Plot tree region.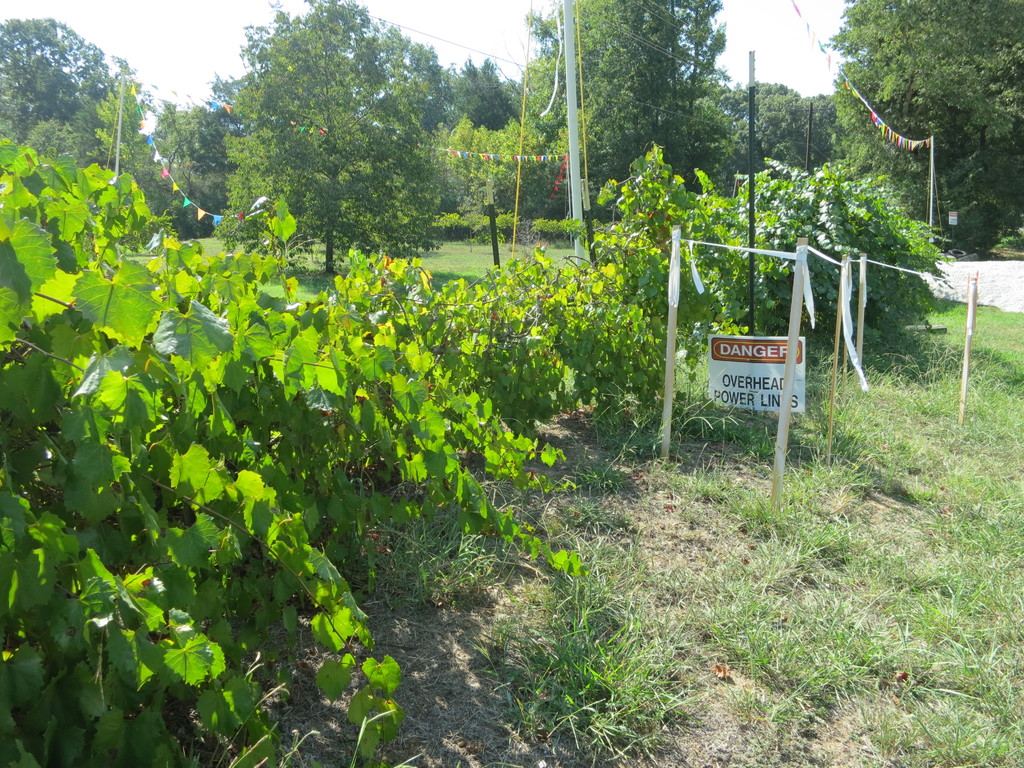
Plotted at bbox(0, 20, 184, 252).
